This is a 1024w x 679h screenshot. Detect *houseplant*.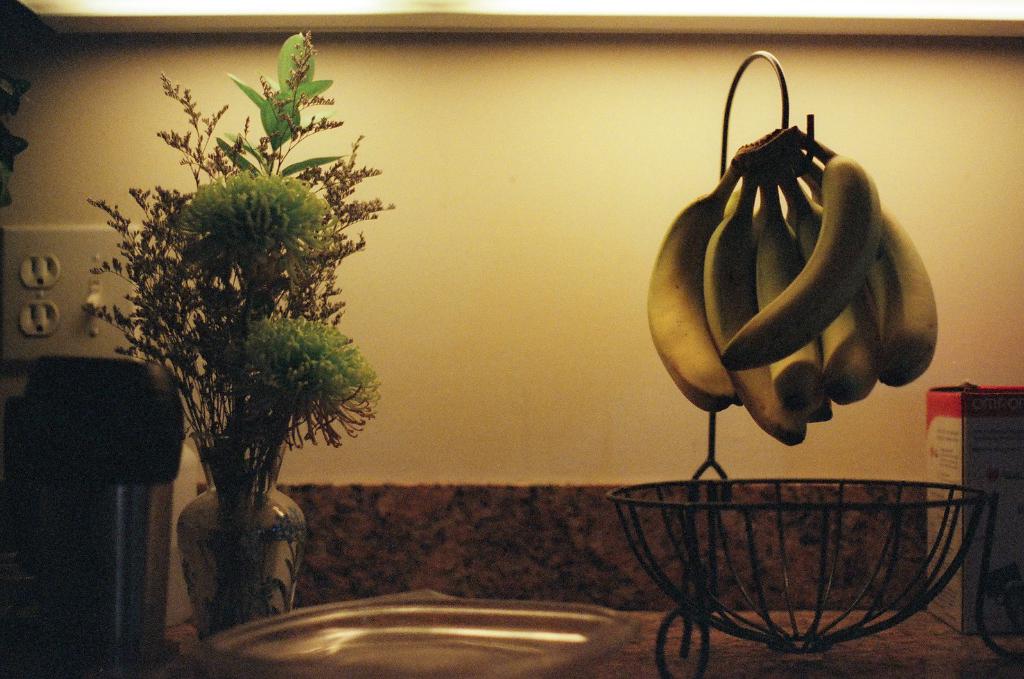
<bbox>72, 33, 399, 637</bbox>.
